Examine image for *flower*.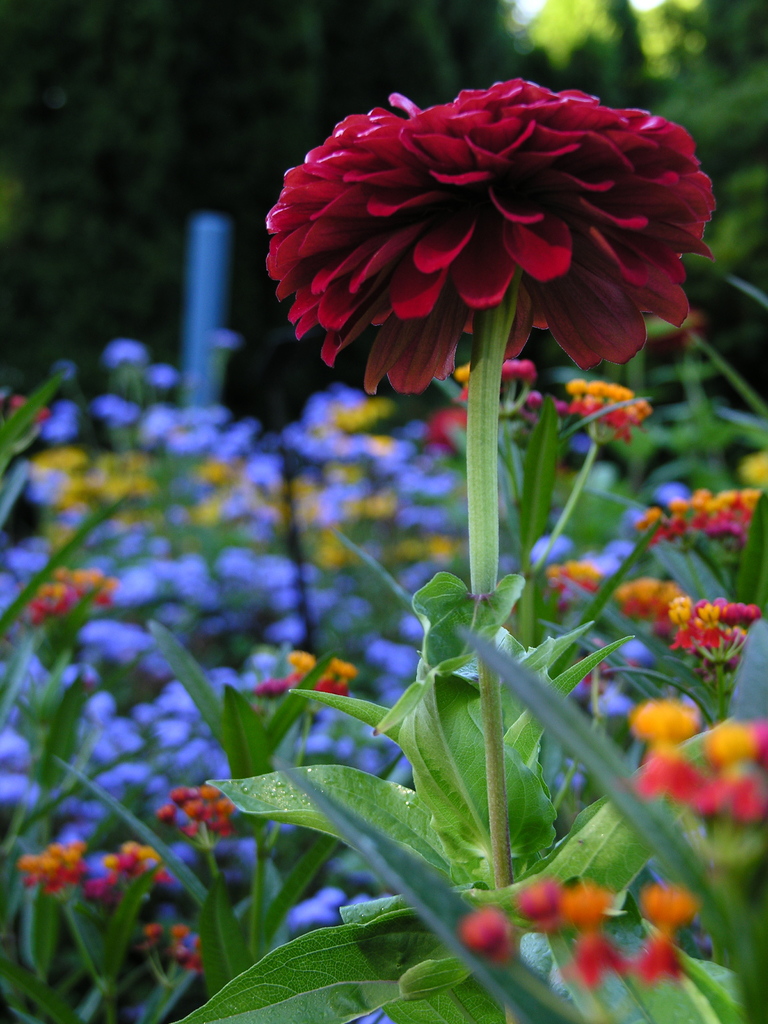
Examination result: {"left": 266, "top": 78, "right": 712, "bottom": 395}.
